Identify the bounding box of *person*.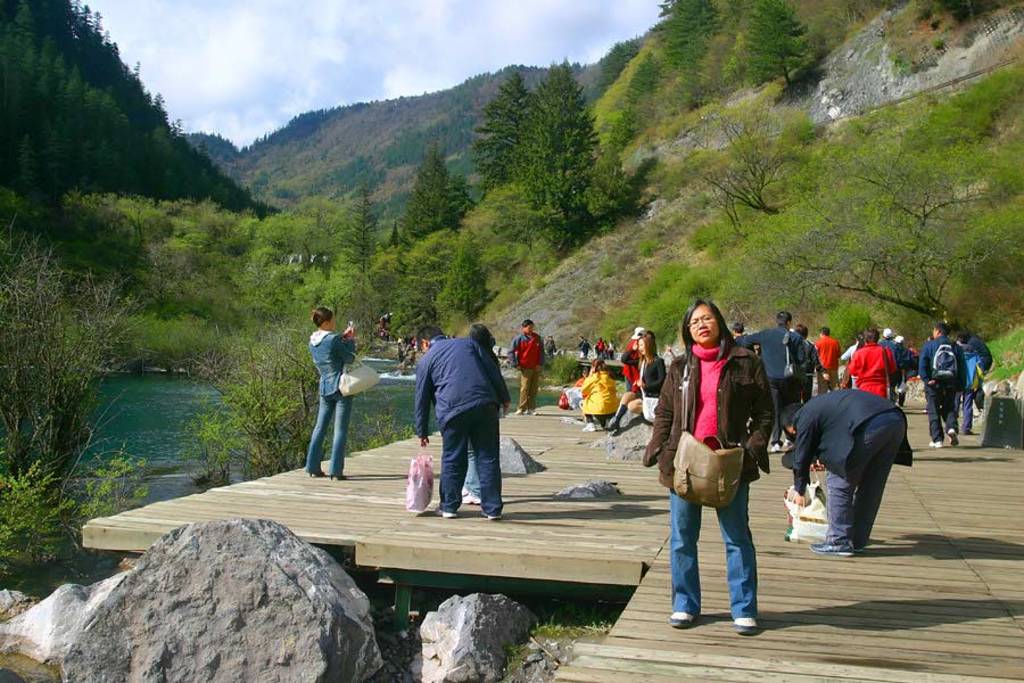
box=[919, 323, 961, 443].
